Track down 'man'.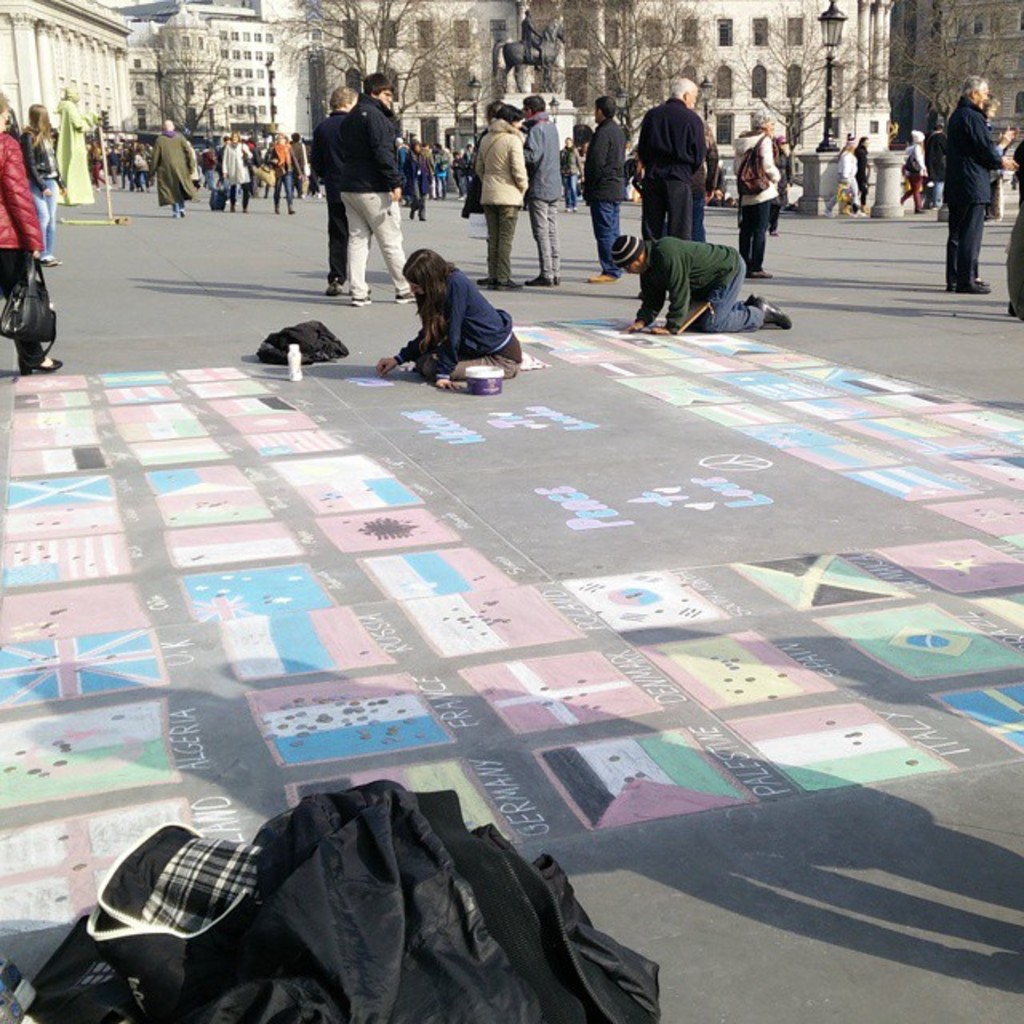
Tracked to (left=944, top=75, right=1019, bottom=293).
